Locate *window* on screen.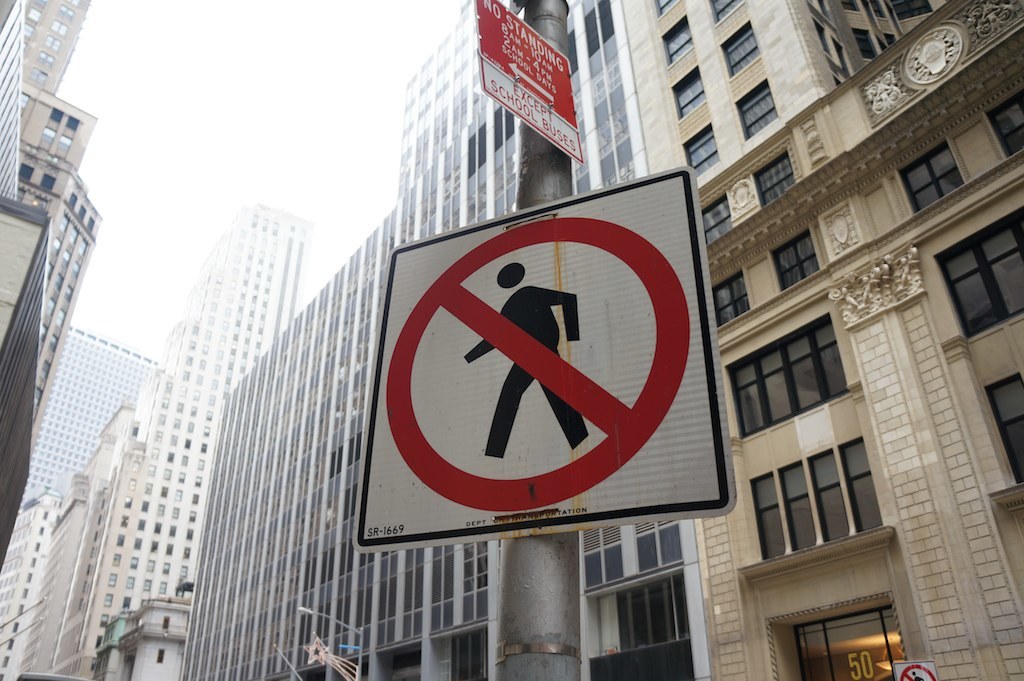
On screen at x1=936, y1=206, x2=1023, y2=340.
